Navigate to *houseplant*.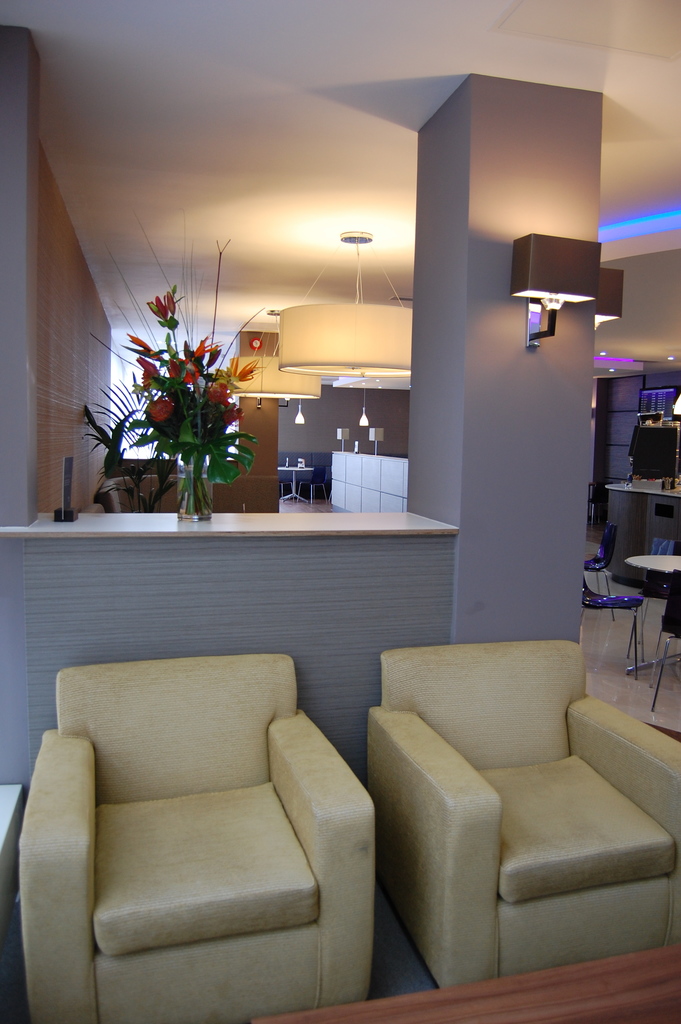
Navigation target: left=122, top=221, right=263, bottom=526.
